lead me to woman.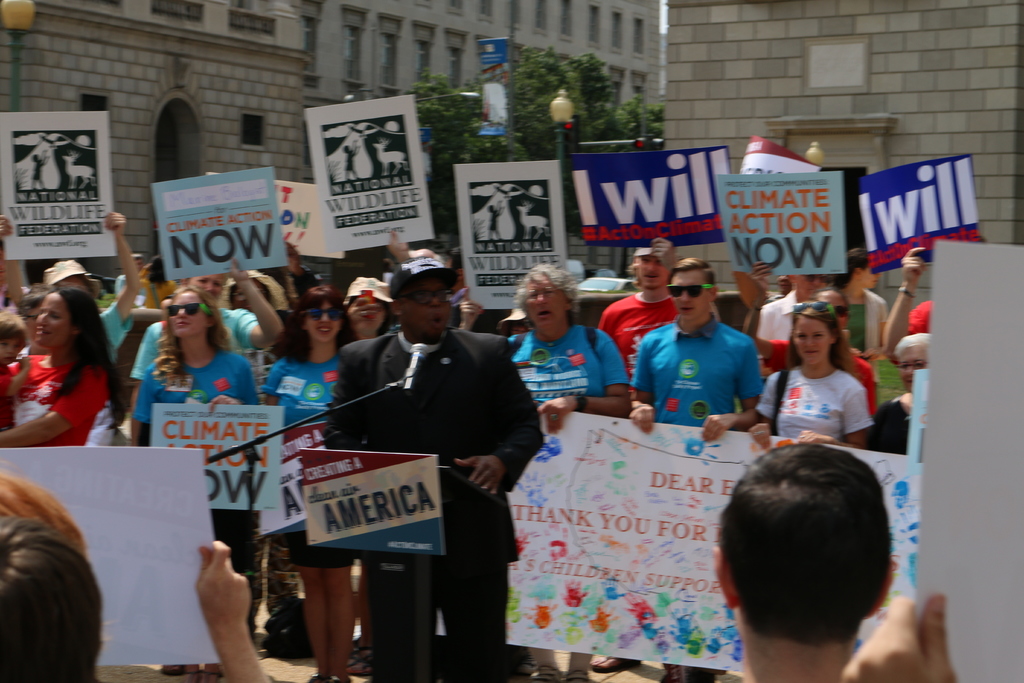
Lead to region(135, 293, 282, 655).
